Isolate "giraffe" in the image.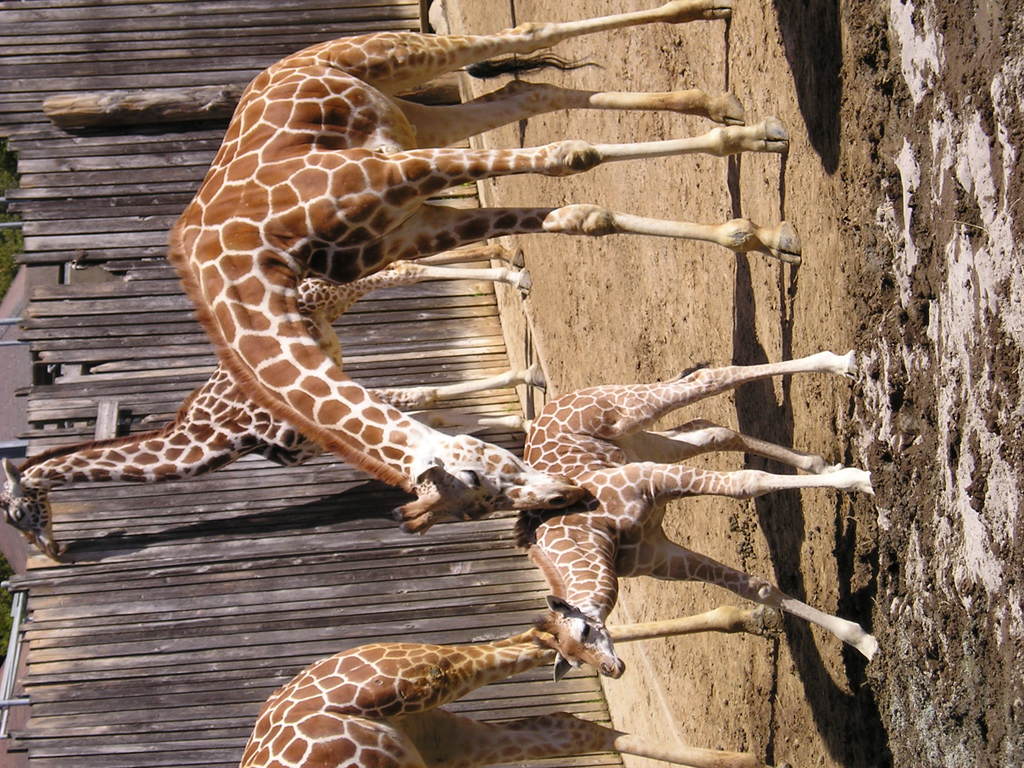
Isolated region: x1=157 y1=35 x2=789 y2=516.
